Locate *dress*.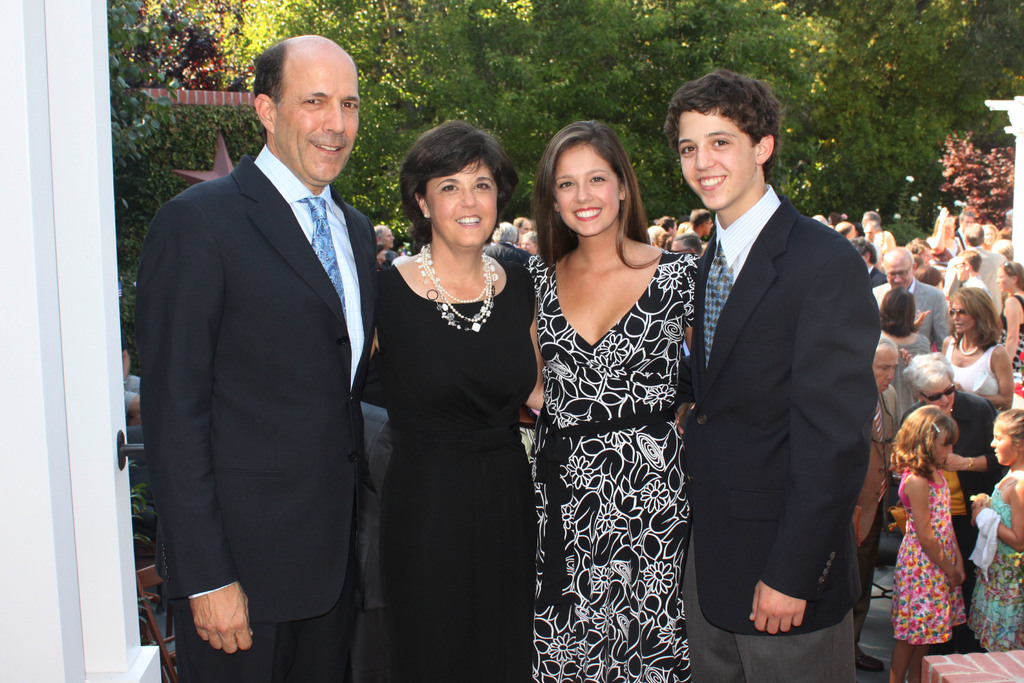
Bounding box: {"left": 970, "top": 487, "right": 1023, "bottom": 654}.
